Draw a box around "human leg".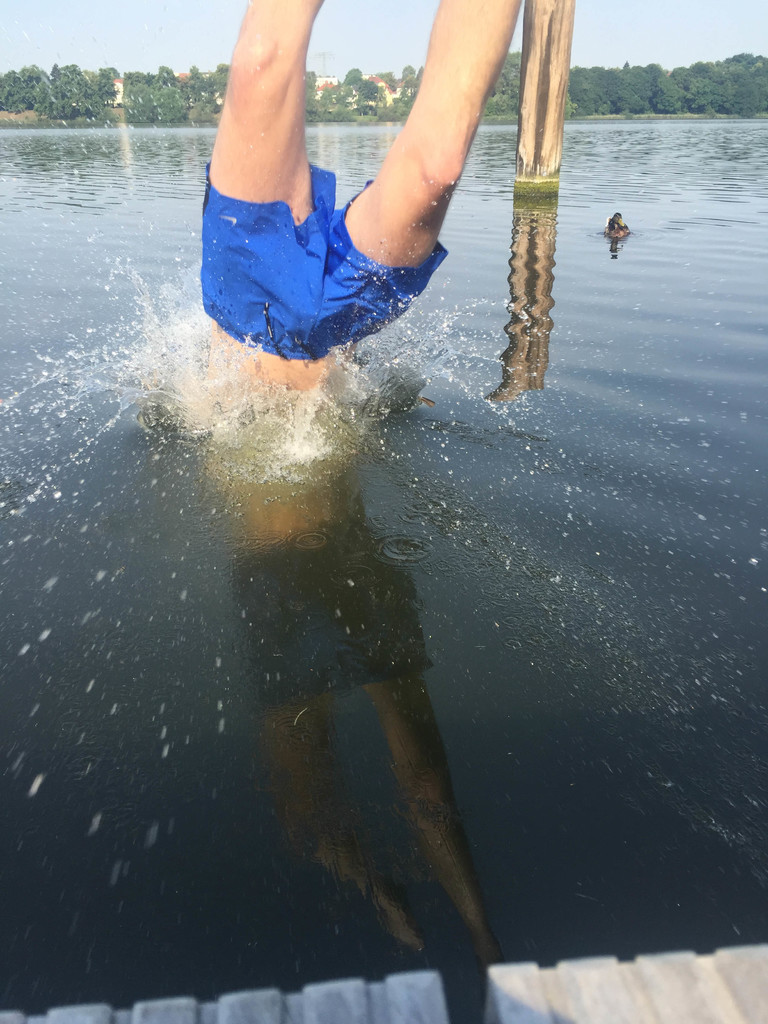
region(319, 0, 522, 358).
